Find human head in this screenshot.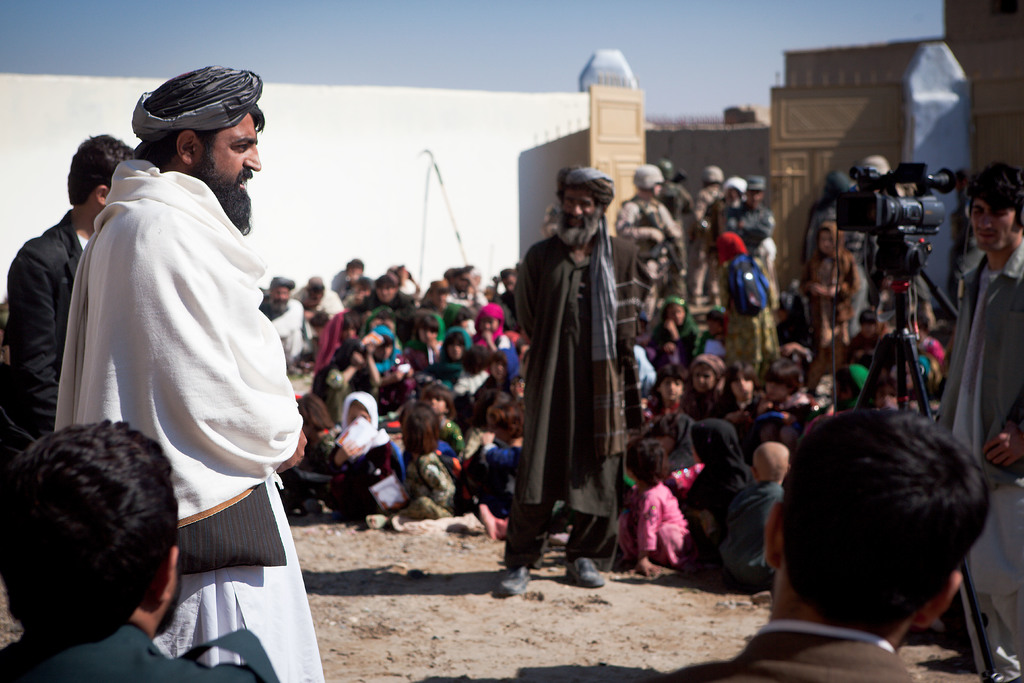
The bounding box for human head is 753,444,790,486.
